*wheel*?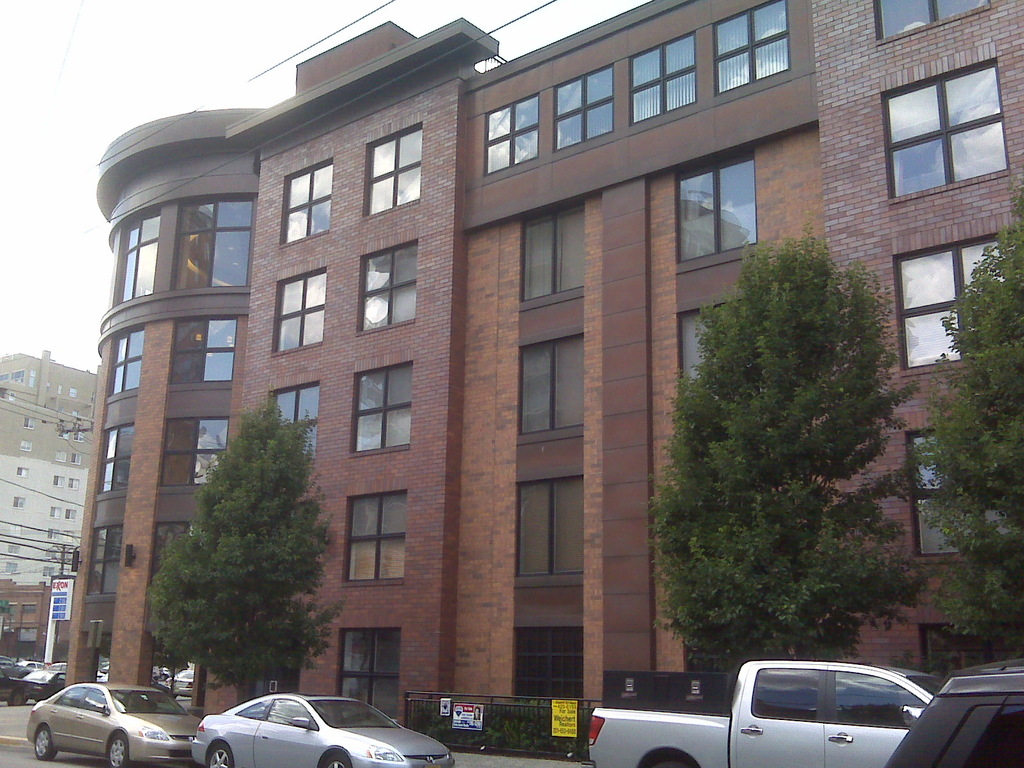
107, 729, 132, 758
